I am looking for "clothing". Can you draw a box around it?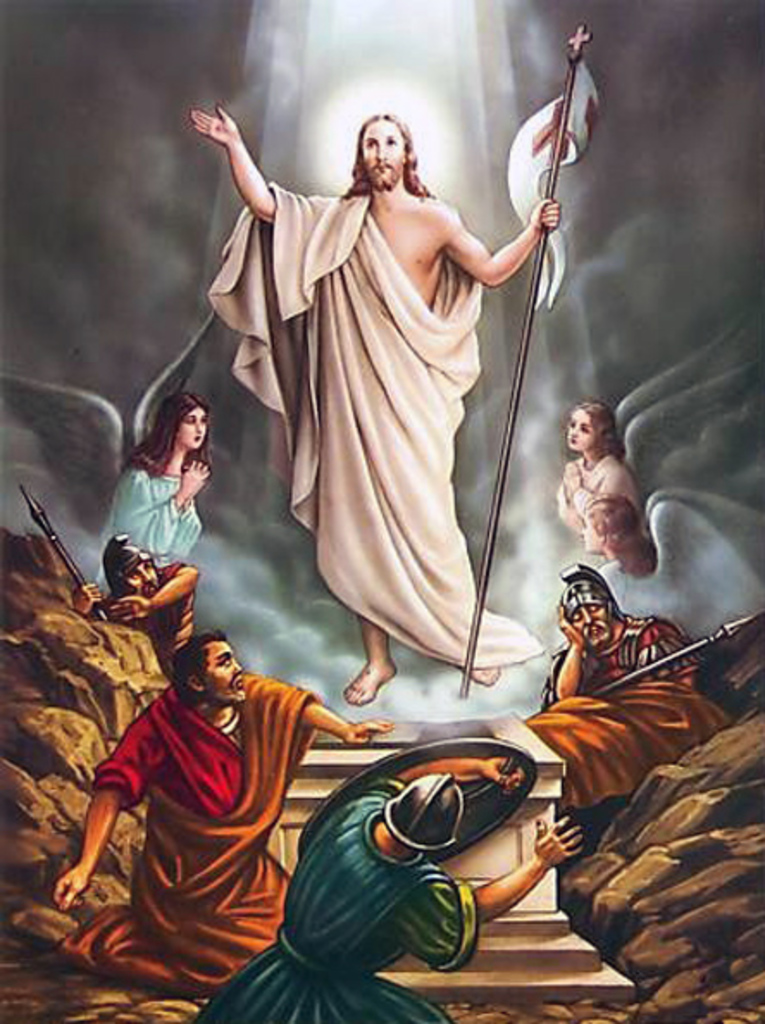
Sure, the bounding box is <box>69,643,310,981</box>.
